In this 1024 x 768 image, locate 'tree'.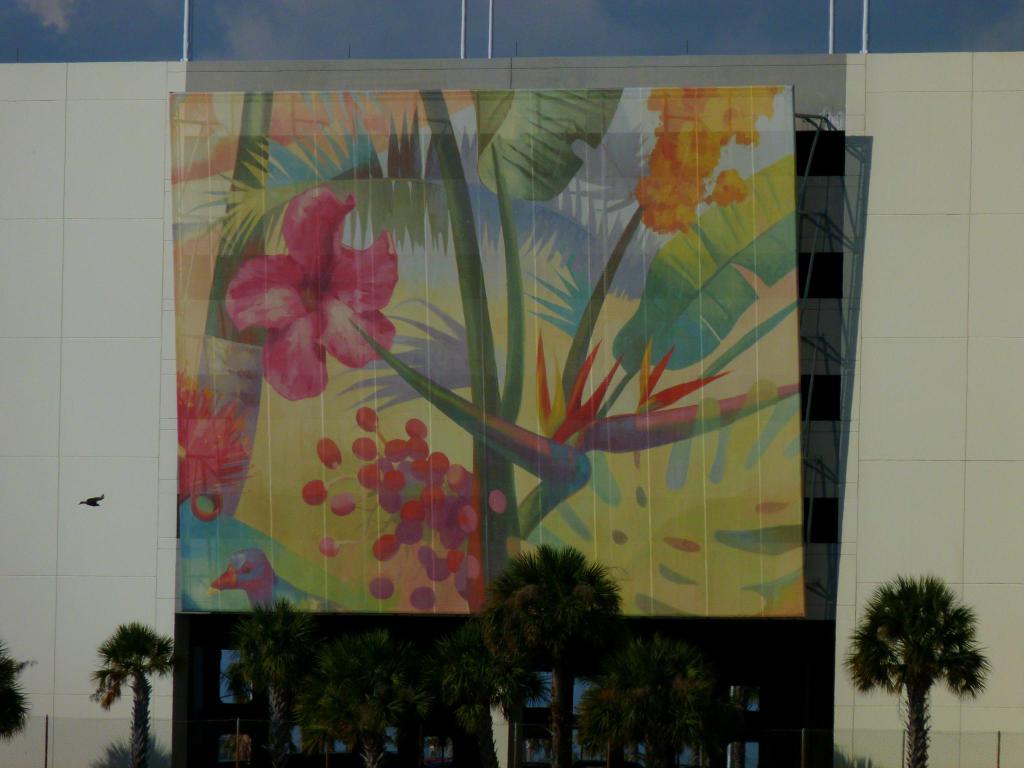
Bounding box: [0, 627, 35, 741].
